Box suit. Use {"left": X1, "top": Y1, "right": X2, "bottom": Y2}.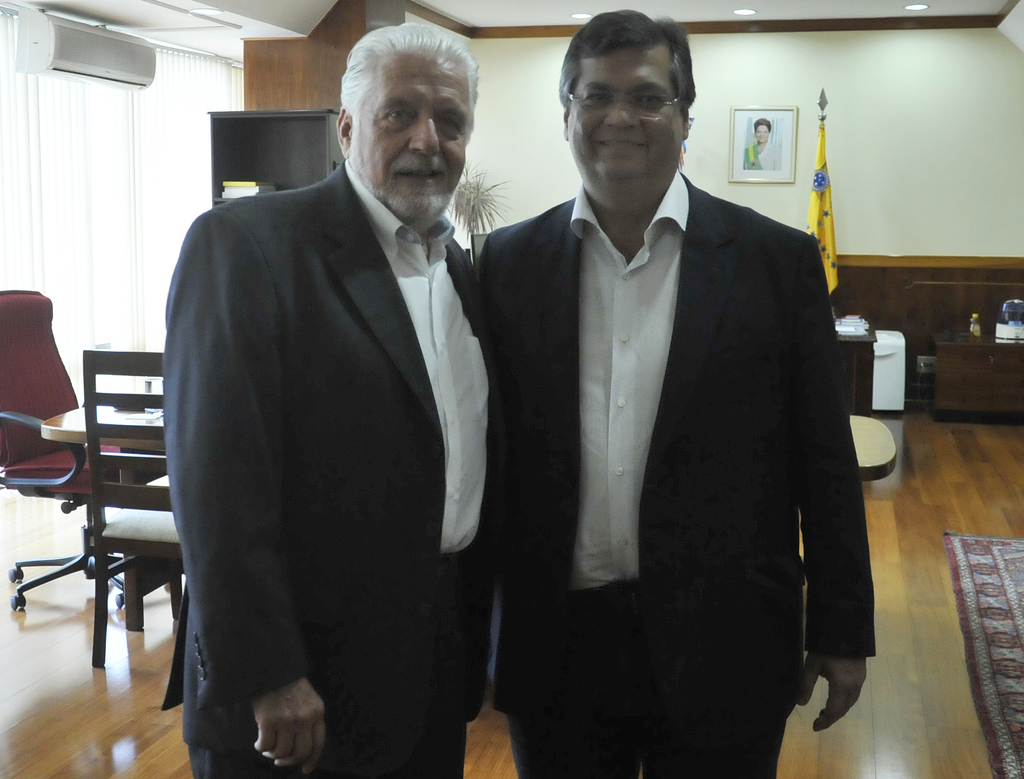
{"left": 155, "top": 47, "right": 518, "bottom": 778}.
